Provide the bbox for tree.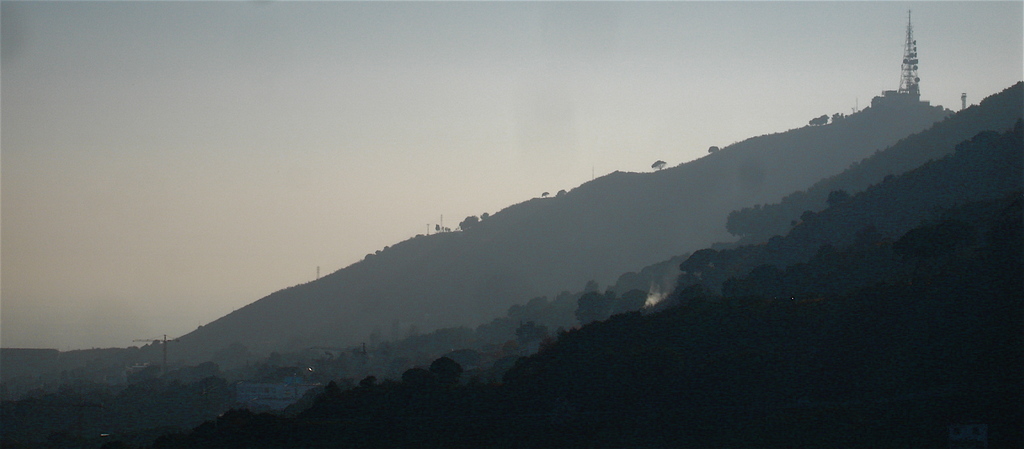
locate(460, 214, 481, 230).
